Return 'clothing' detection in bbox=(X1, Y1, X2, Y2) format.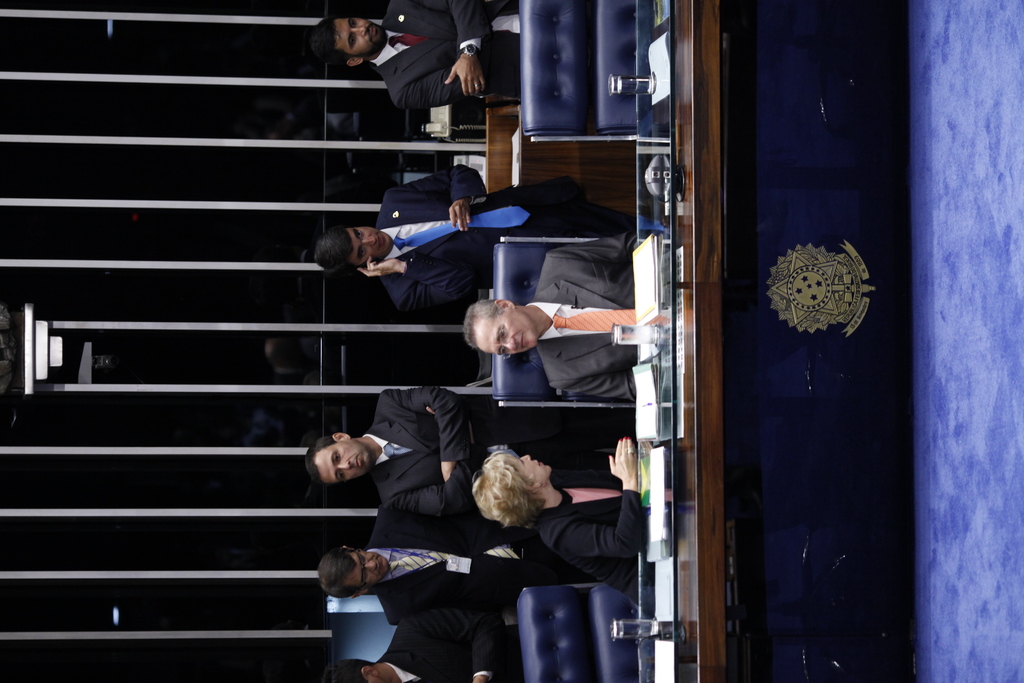
bbox=(369, 384, 484, 509).
